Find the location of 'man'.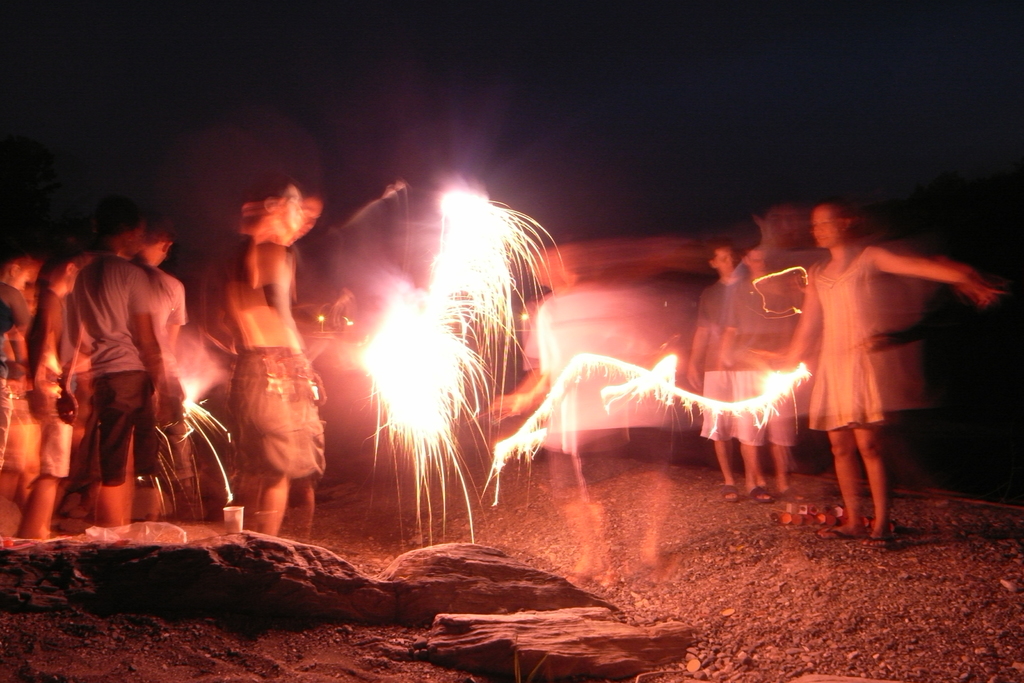
Location: [left=204, top=172, right=326, bottom=539].
